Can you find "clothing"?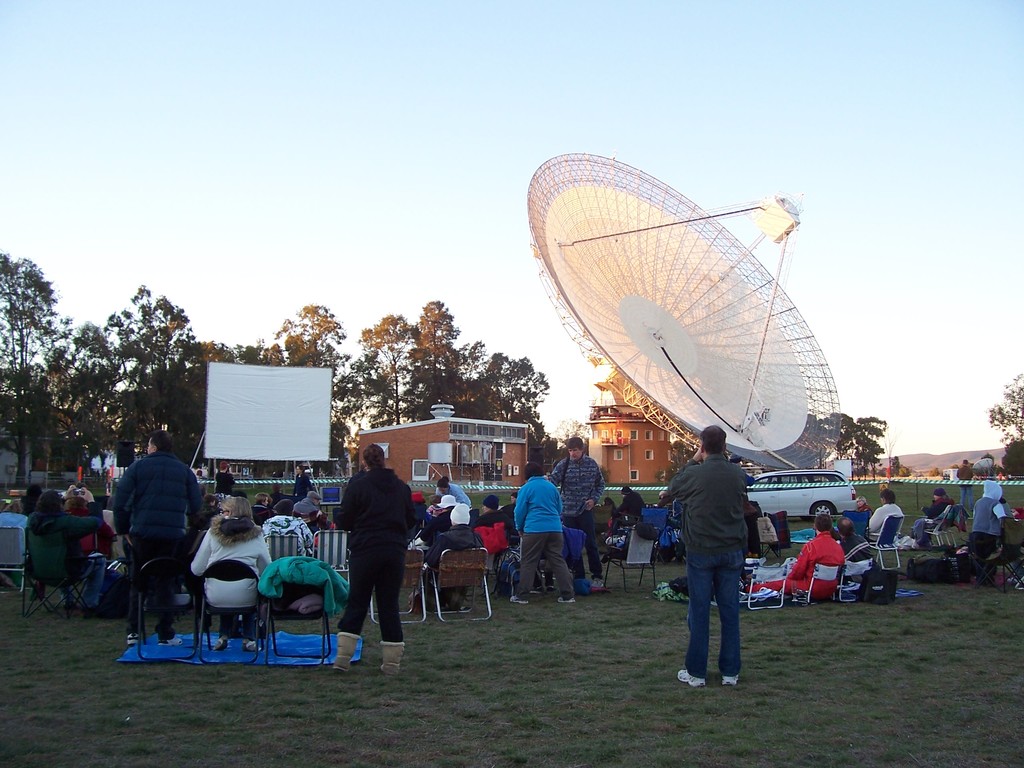
Yes, bounding box: locate(866, 503, 904, 538).
